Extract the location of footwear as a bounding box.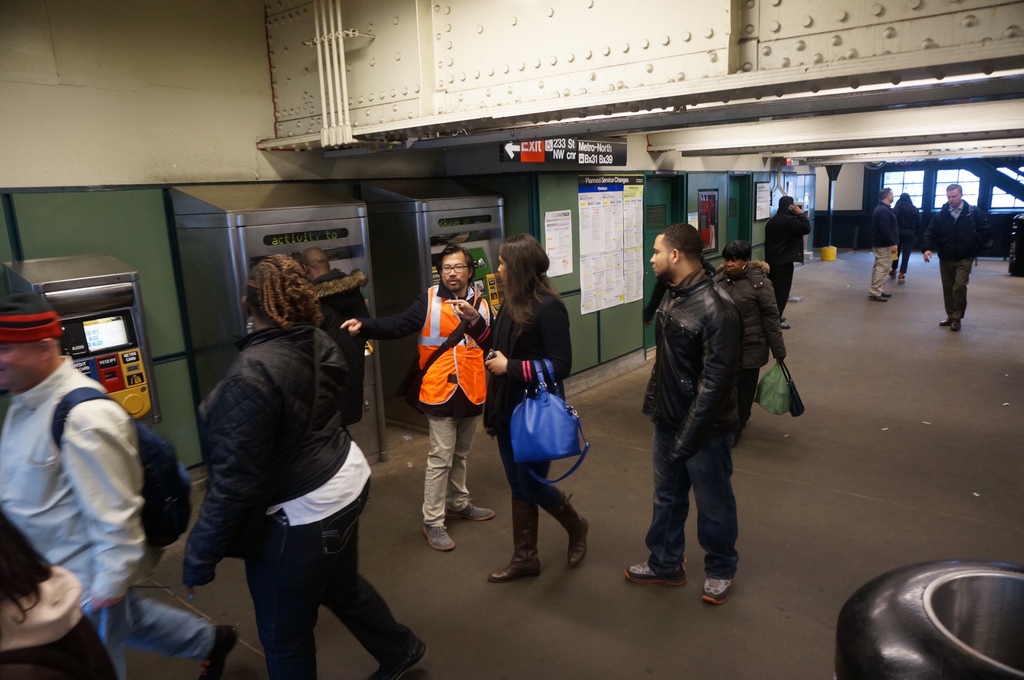
l=369, t=639, r=428, b=679.
